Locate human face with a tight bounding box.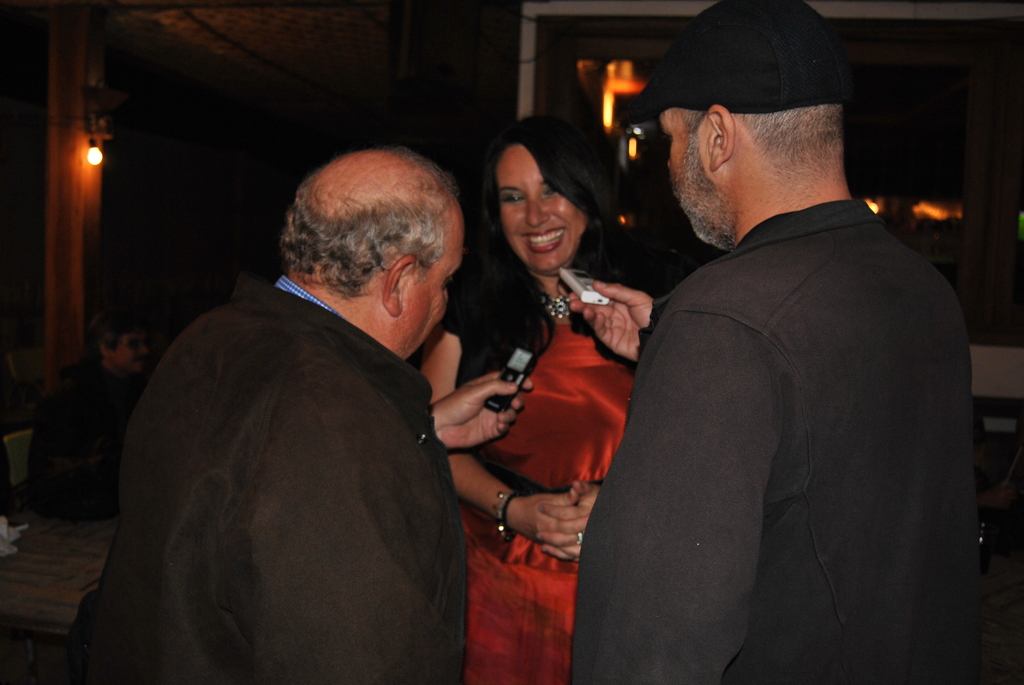
box(650, 108, 713, 246).
